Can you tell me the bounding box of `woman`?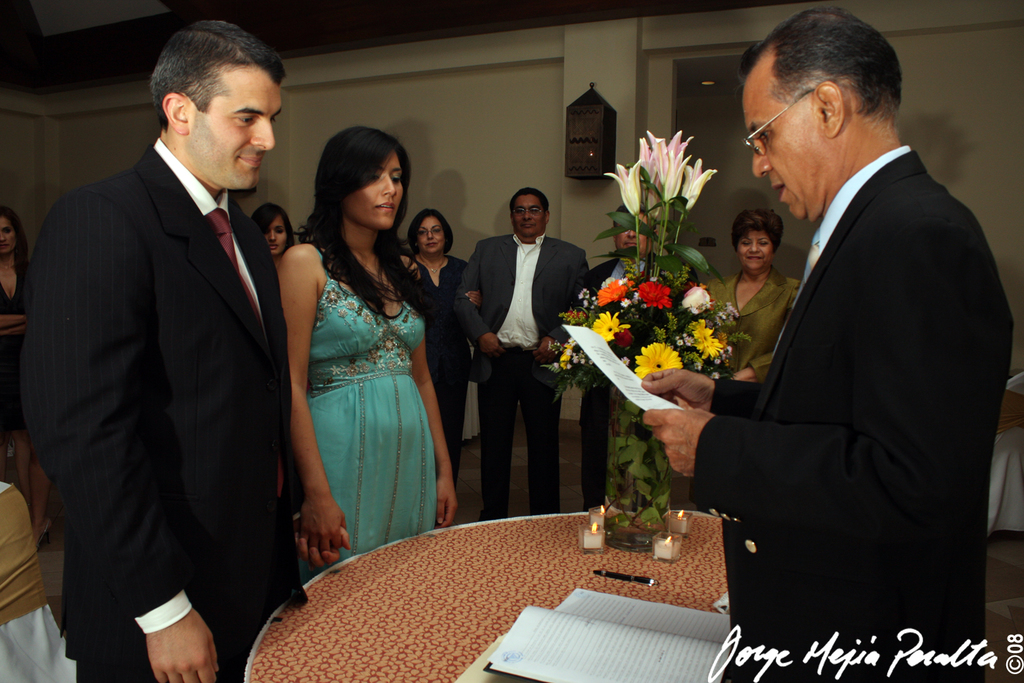
pyautogui.locateOnScreen(272, 124, 448, 552).
